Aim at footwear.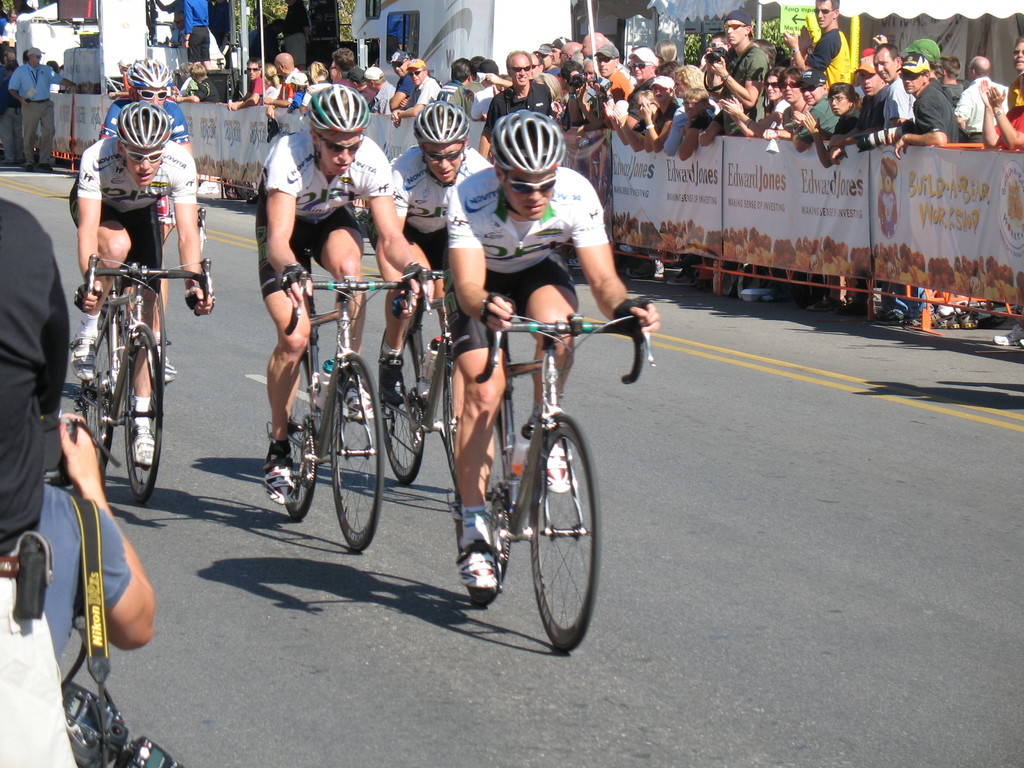
Aimed at 910,312,968,331.
